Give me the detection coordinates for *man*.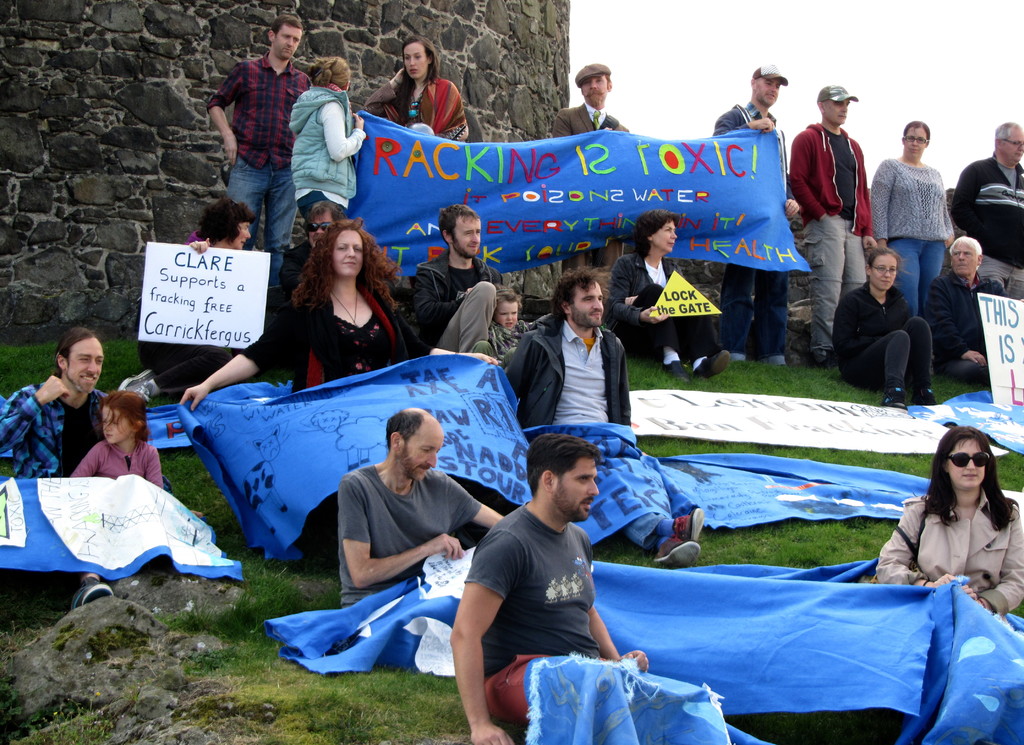
crop(703, 61, 801, 366).
